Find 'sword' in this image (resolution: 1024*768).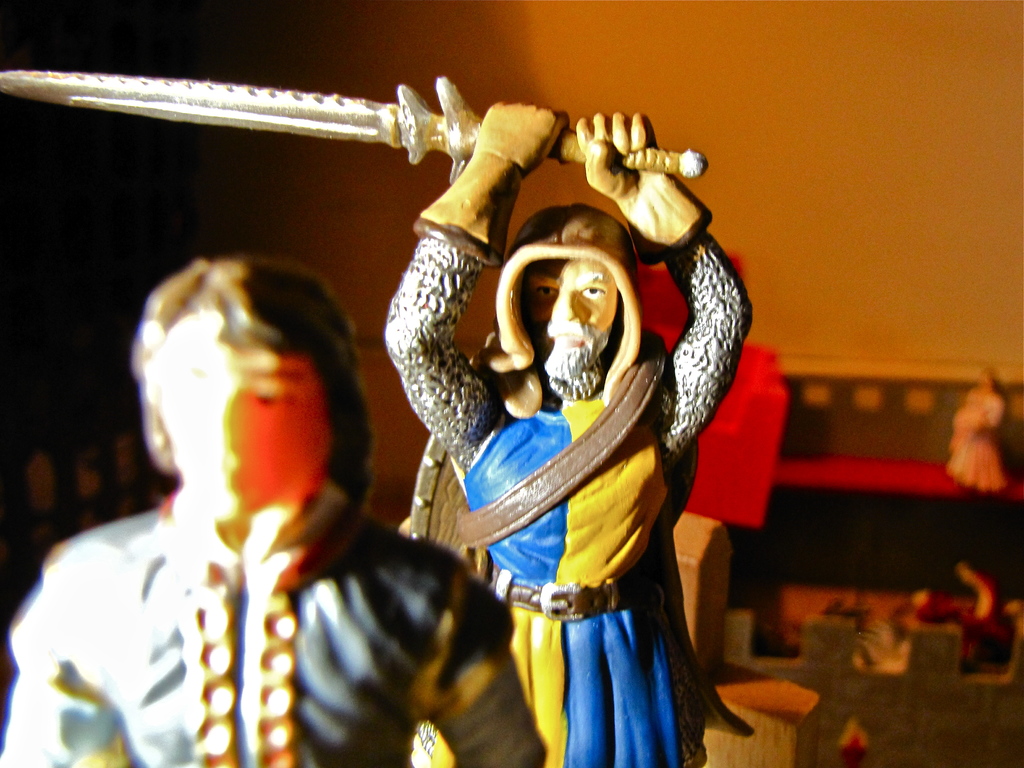
{"x1": 0, "y1": 72, "x2": 712, "y2": 184}.
